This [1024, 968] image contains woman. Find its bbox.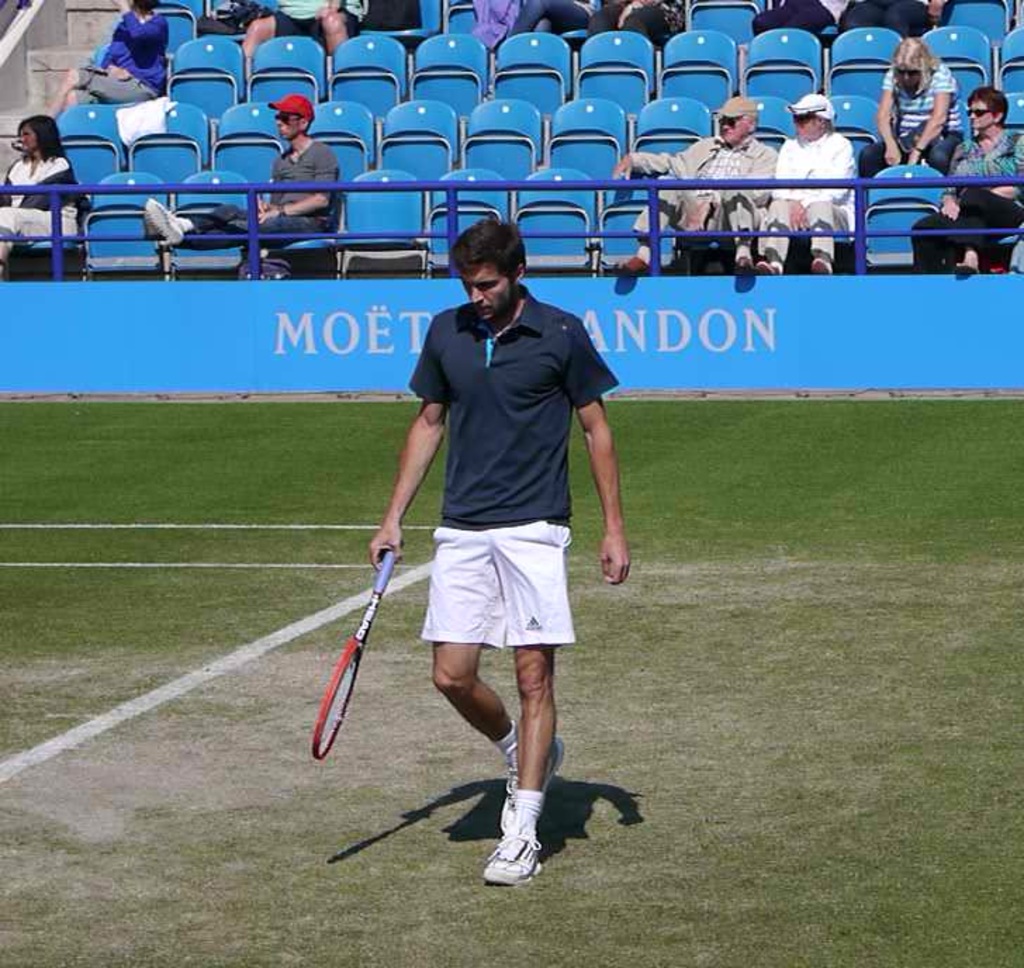
<box>0,117,93,276</box>.
